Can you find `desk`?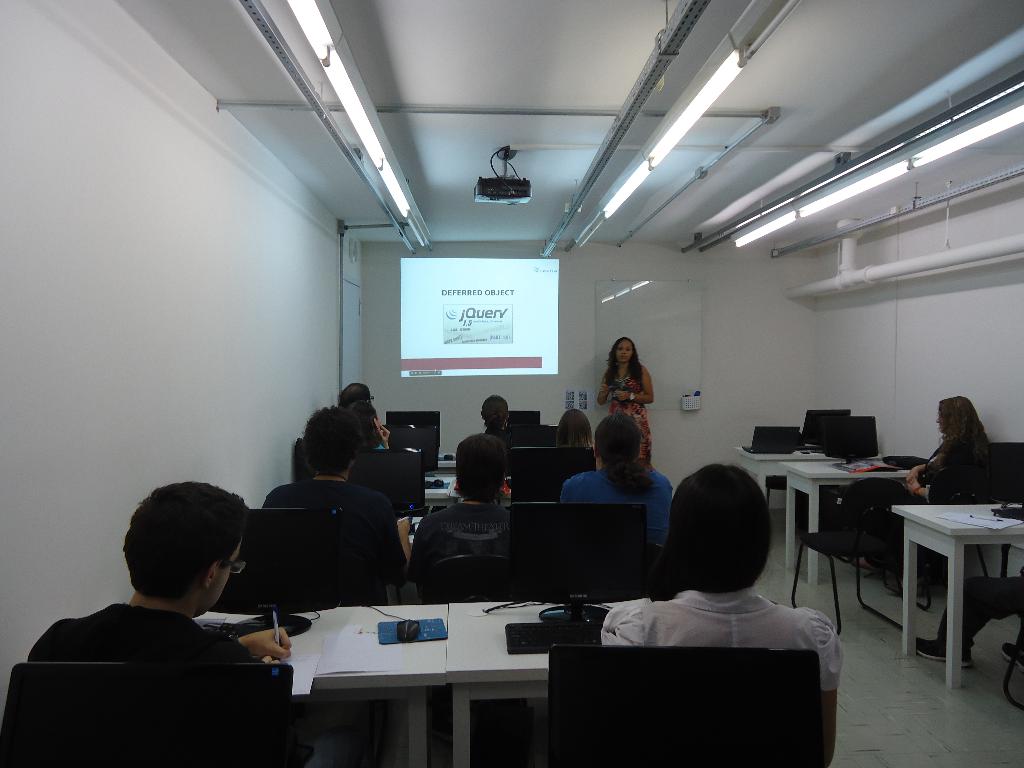
Yes, bounding box: 772:458:918:590.
